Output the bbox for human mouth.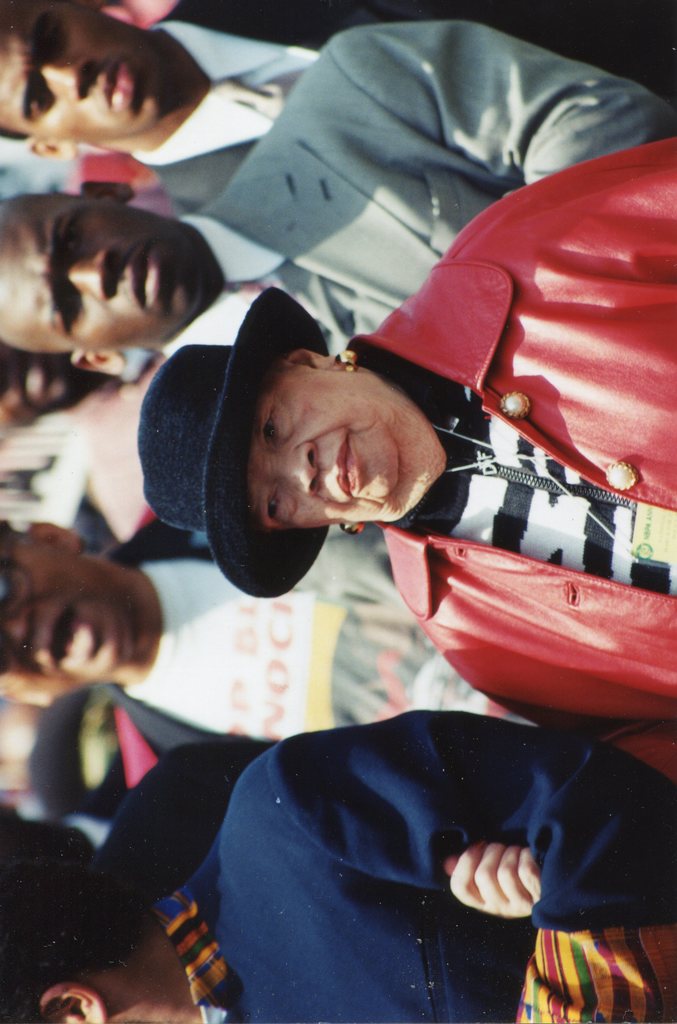
92 51 140 116.
